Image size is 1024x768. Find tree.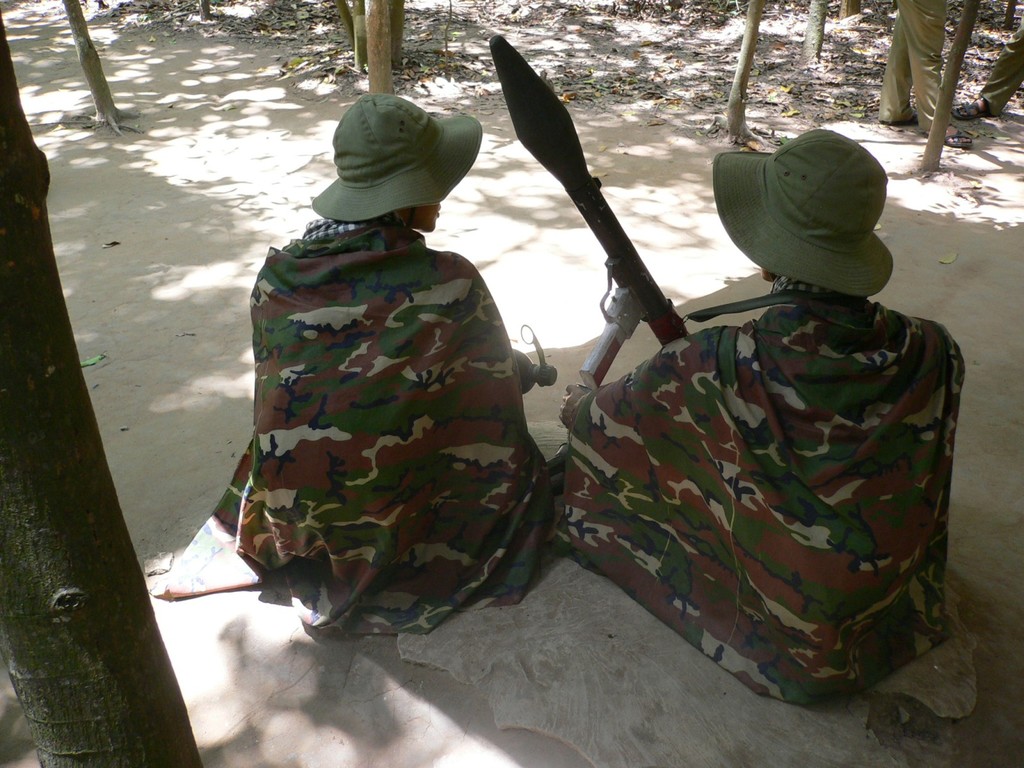
x1=916 y1=1 x2=983 y2=172.
